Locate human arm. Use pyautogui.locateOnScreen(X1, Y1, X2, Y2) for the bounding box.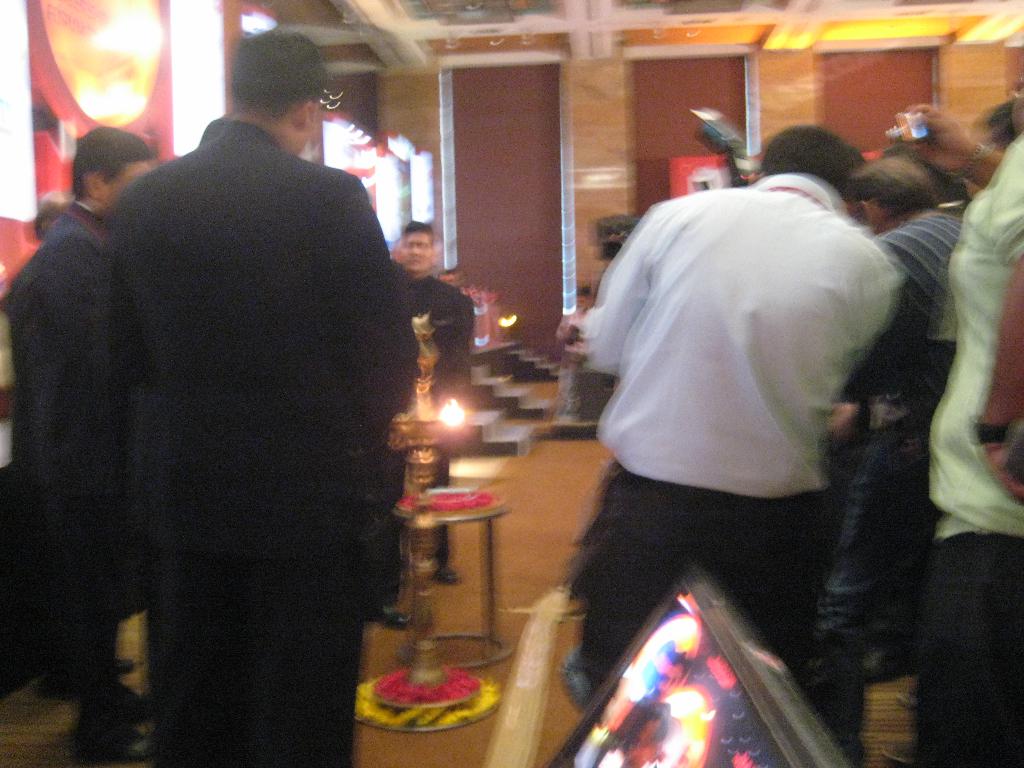
pyautogui.locateOnScreen(579, 193, 653, 378).
